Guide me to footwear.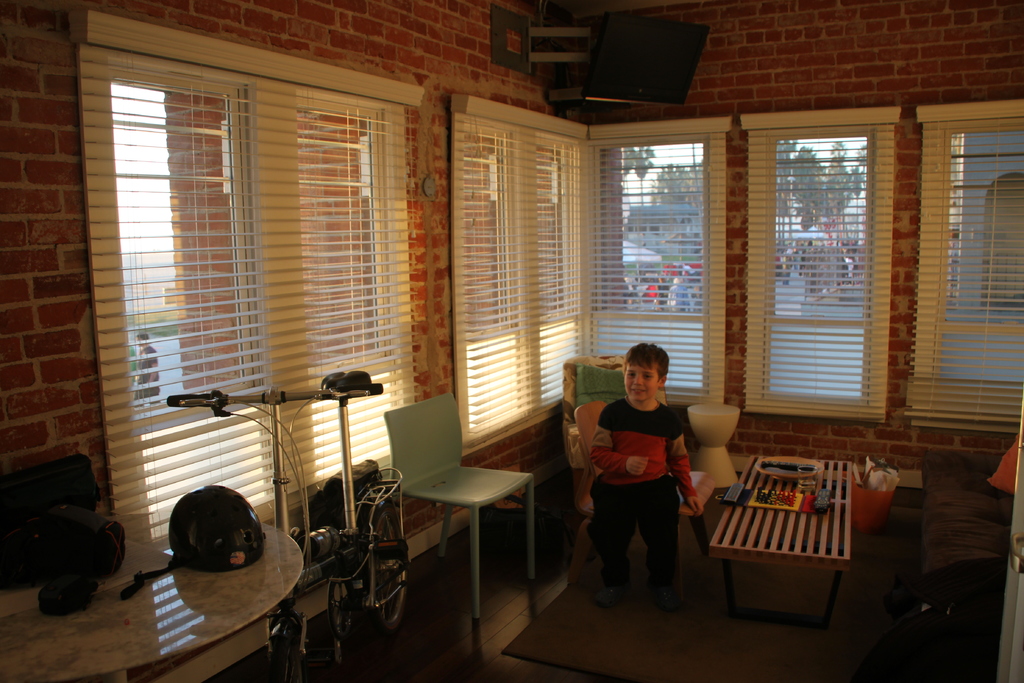
Guidance: {"left": 598, "top": 580, "right": 630, "bottom": 604}.
